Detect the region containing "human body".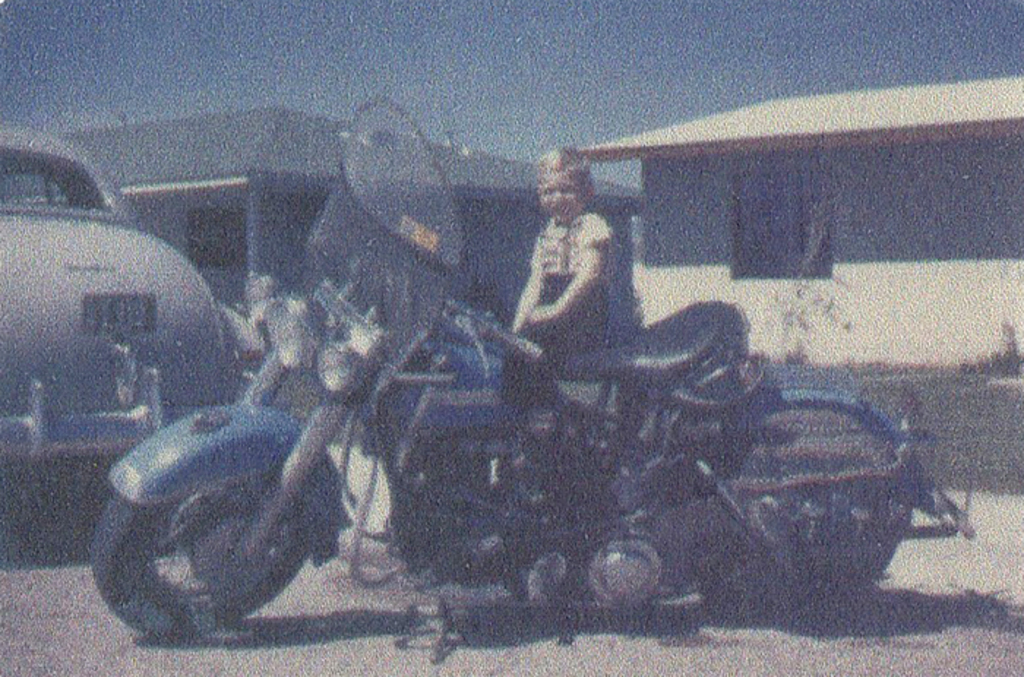
locate(508, 159, 652, 368).
